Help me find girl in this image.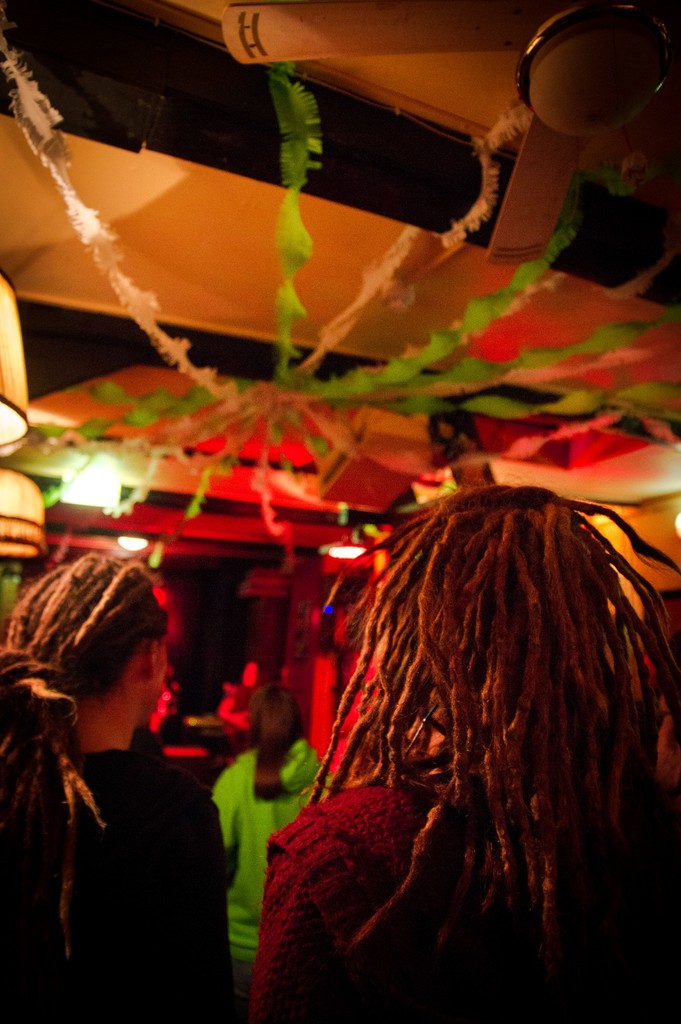
Found it: <box>0,552,228,1023</box>.
